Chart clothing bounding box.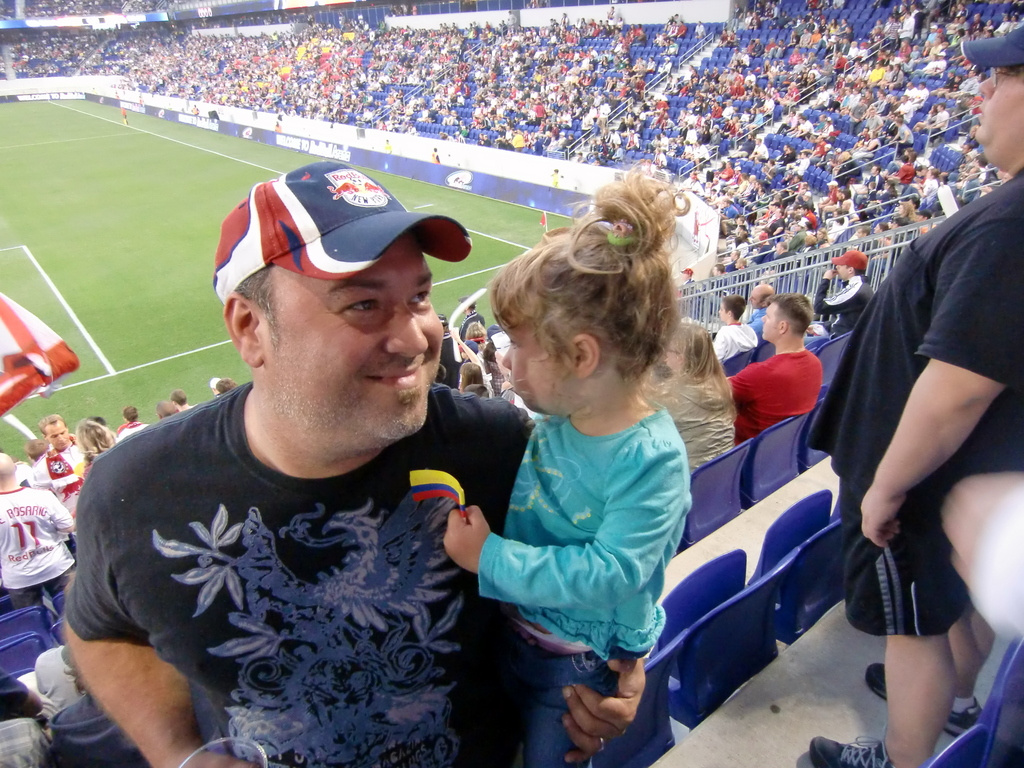
Charted: Rect(804, 268, 876, 340).
